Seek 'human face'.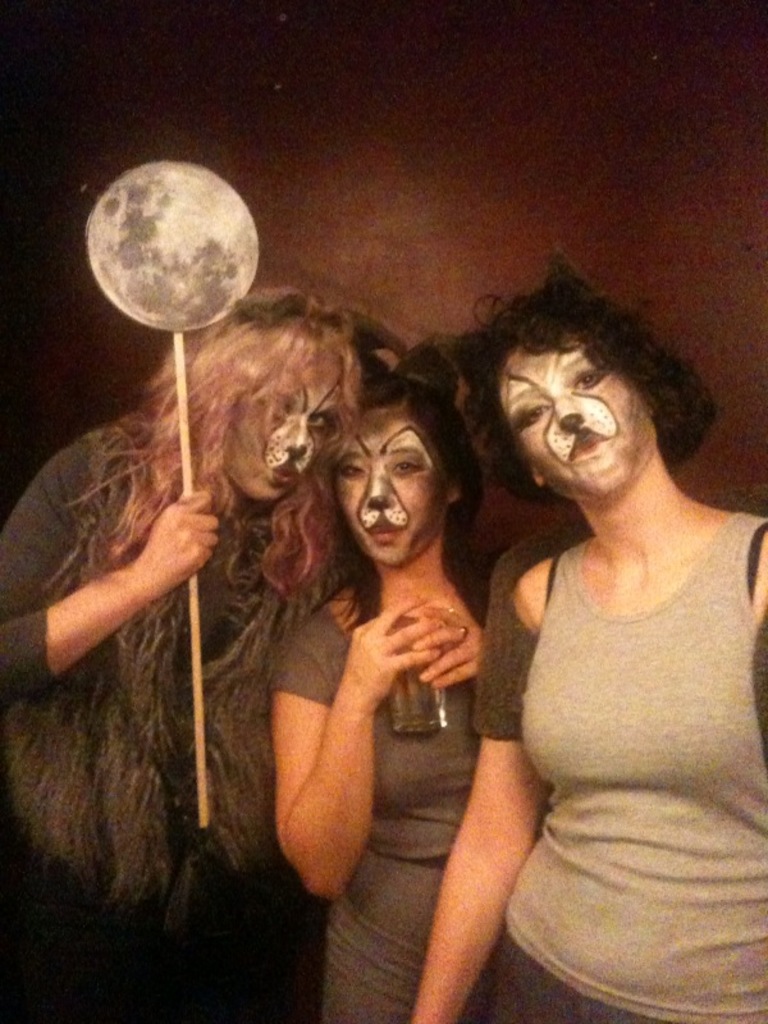
Rect(328, 412, 439, 558).
